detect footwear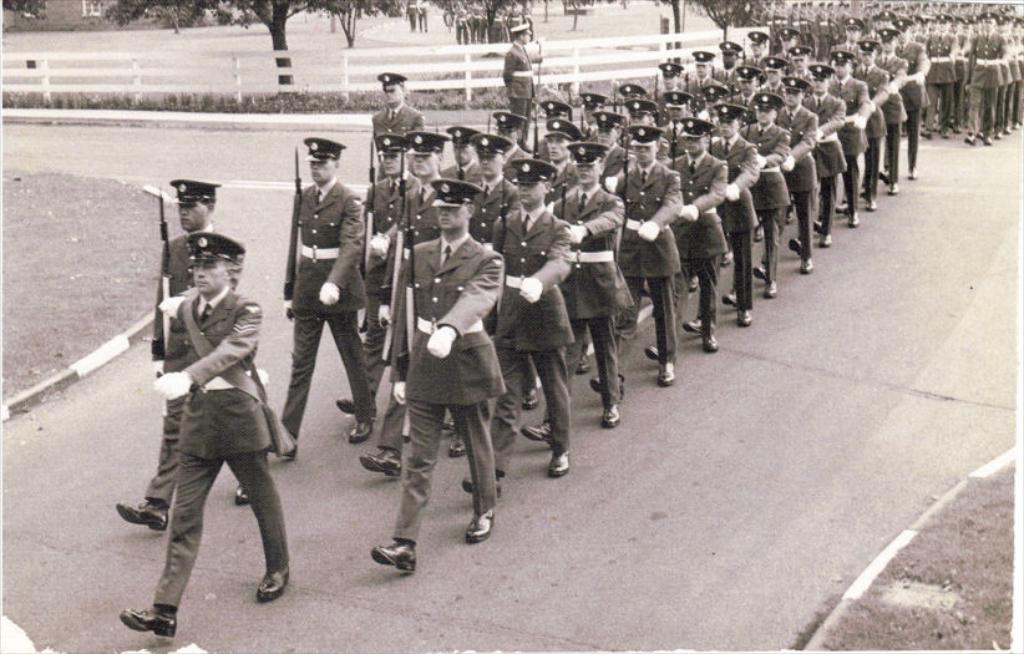
{"x1": 644, "y1": 343, "x2": 661, "y2": 371}
